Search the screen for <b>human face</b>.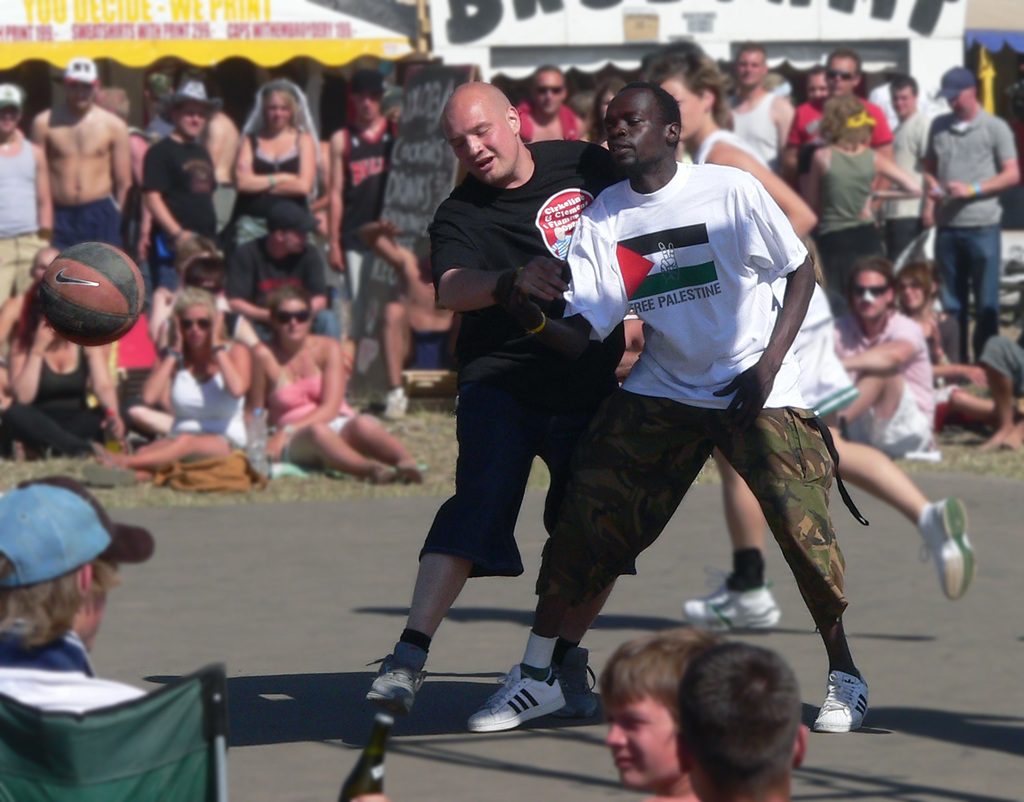
Found at <bbox>284, 231, 307, 251</bbox>.
